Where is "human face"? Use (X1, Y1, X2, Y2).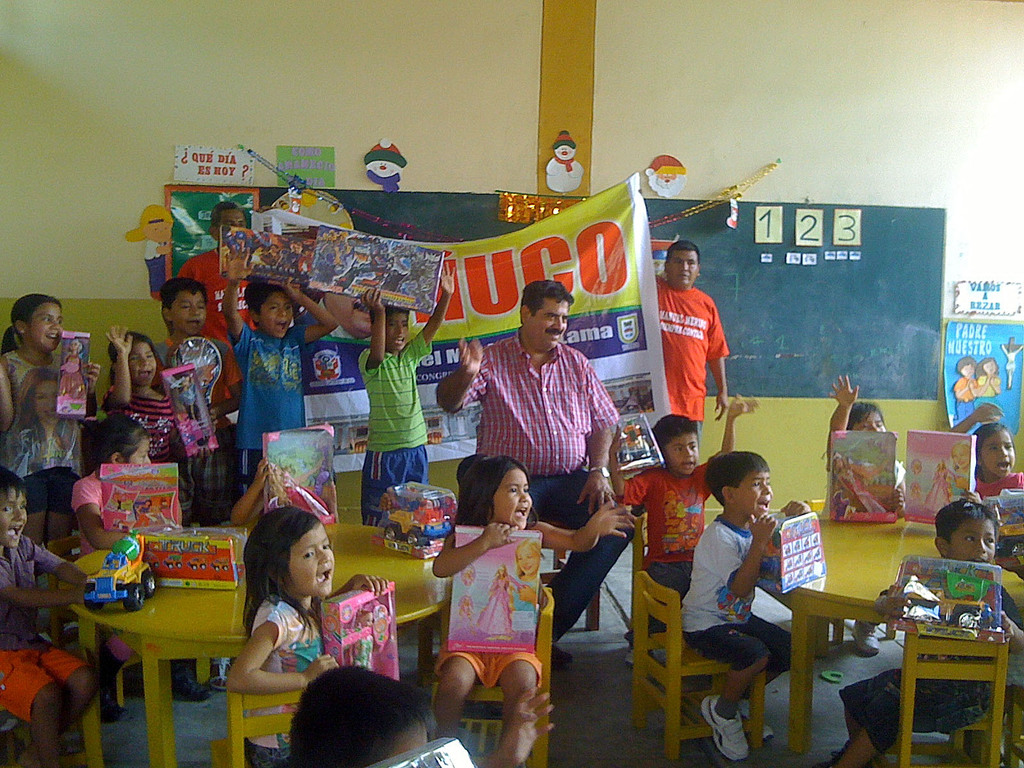
(386, 304, 410, 344).
